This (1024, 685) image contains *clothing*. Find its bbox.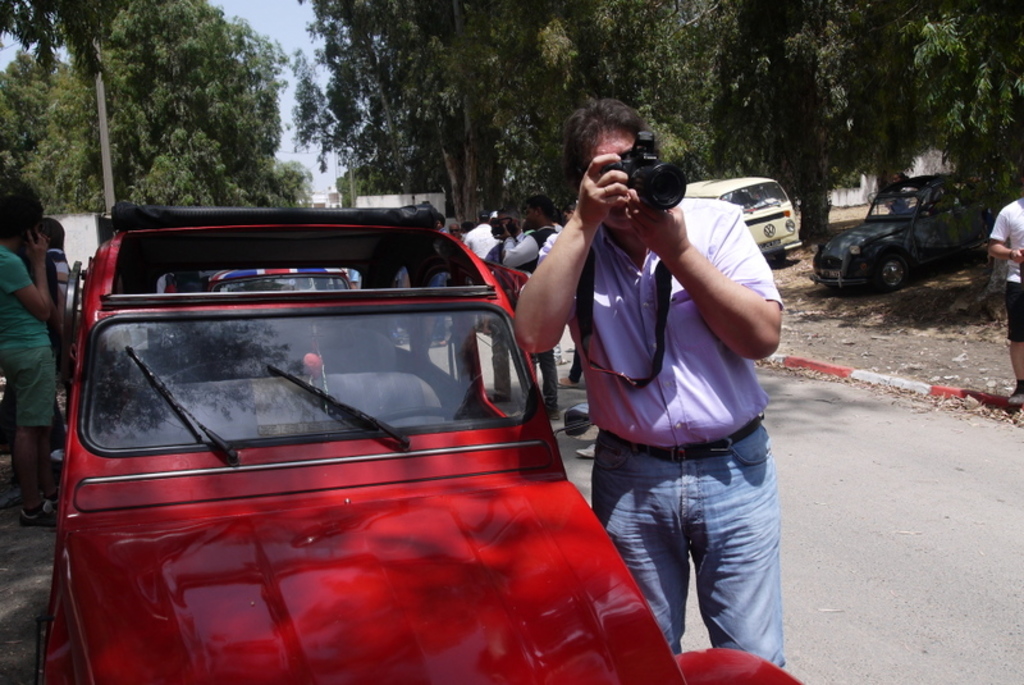
1 243 61 424.
